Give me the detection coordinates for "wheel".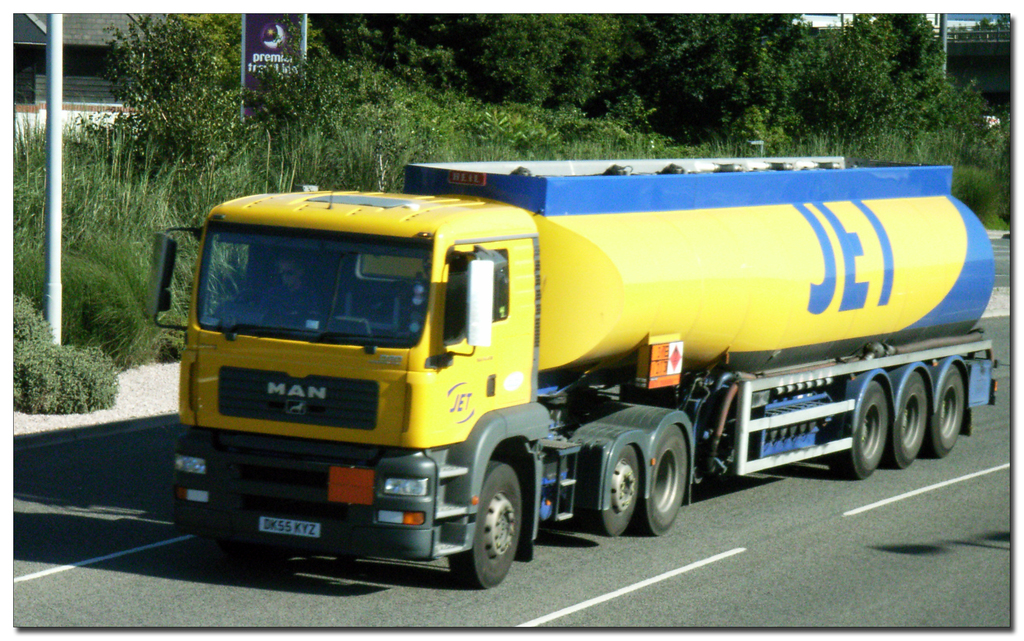
x1=634 y1=420 x2=690 y2=531.
